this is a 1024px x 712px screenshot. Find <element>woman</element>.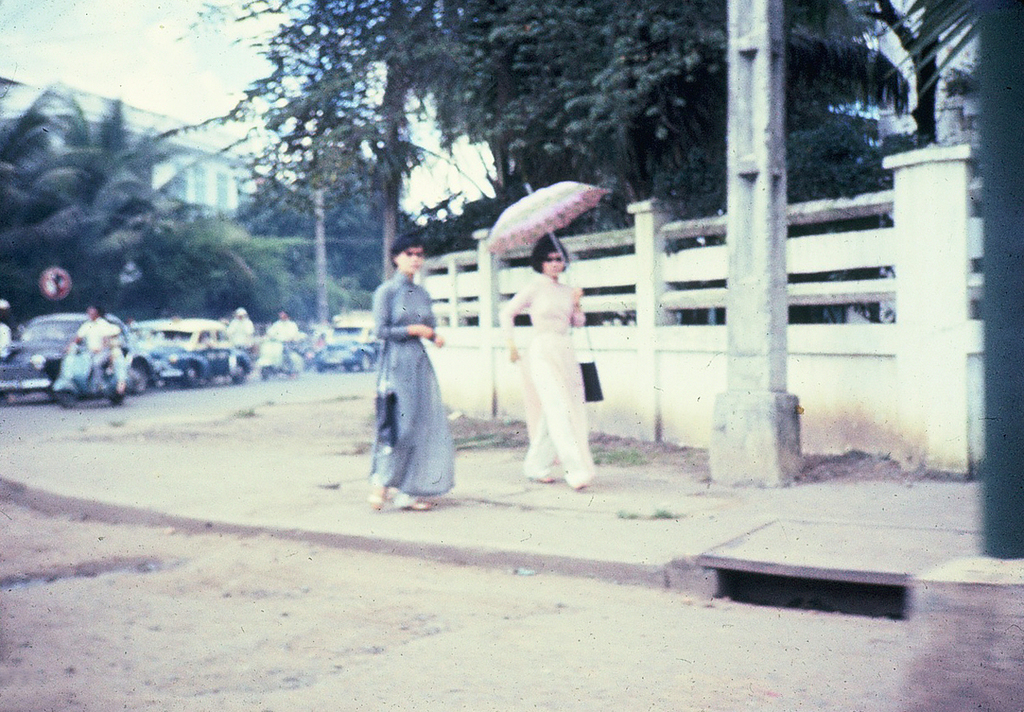
Bounding box: {"x1": 370, "y1": 231, "x2": 454, "y2": 510}.
